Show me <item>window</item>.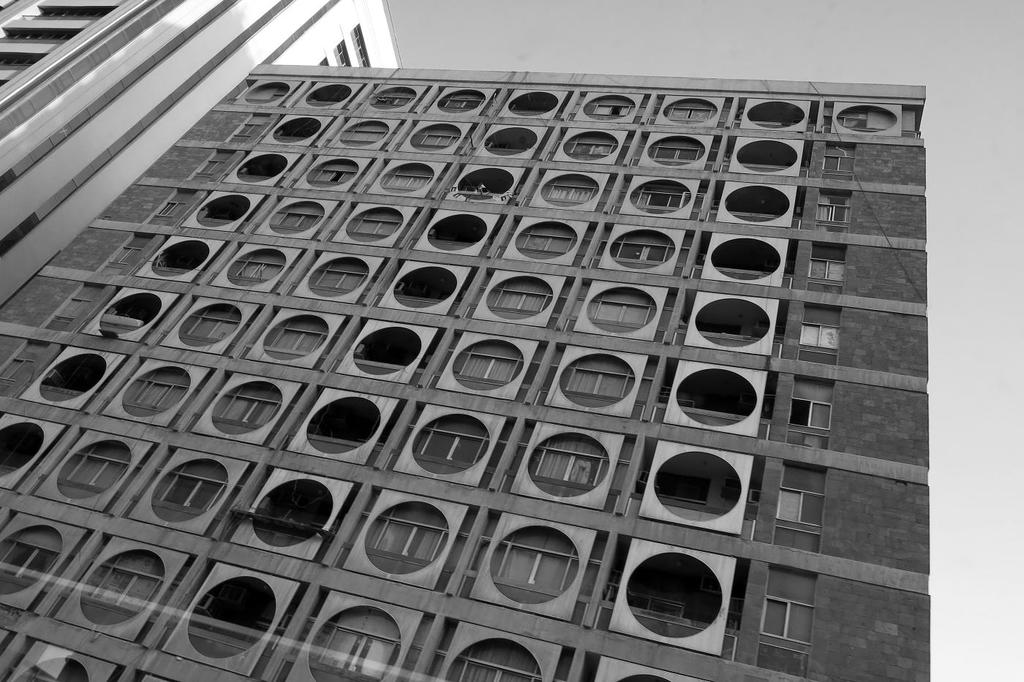
<item>window</item> is here: (308, 269, 369, 291).
